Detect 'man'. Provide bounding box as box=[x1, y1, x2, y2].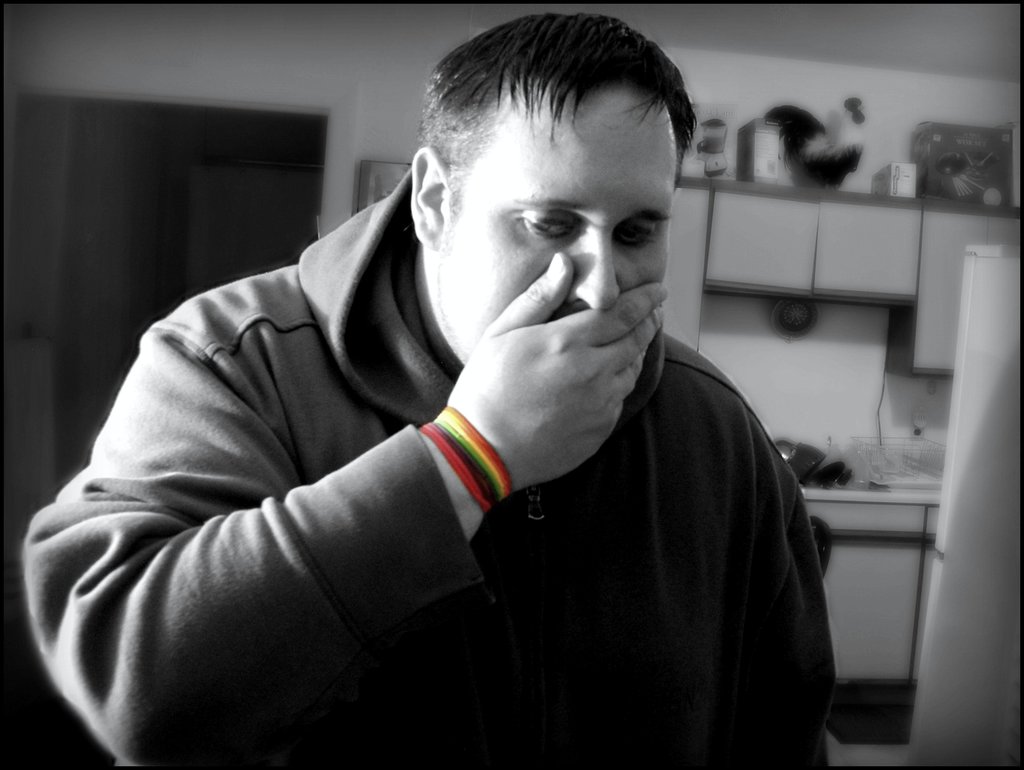
box=[53, 53, 868, 732].
